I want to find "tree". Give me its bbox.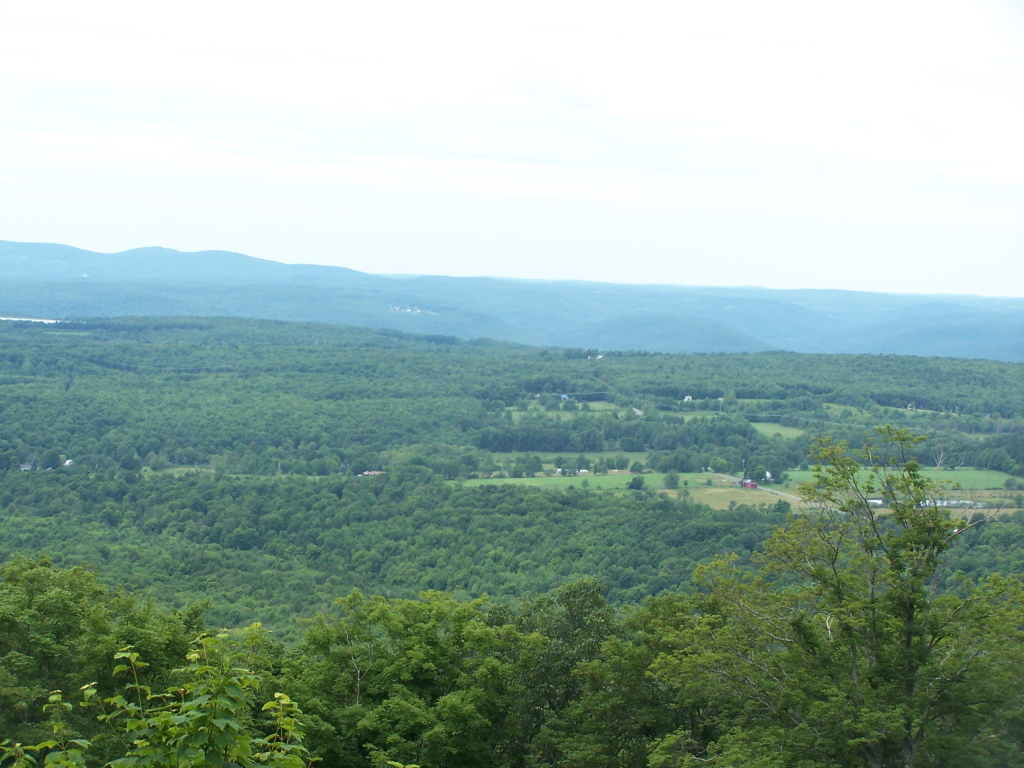
x1=723 y1=427 x2=980 y2=767.
